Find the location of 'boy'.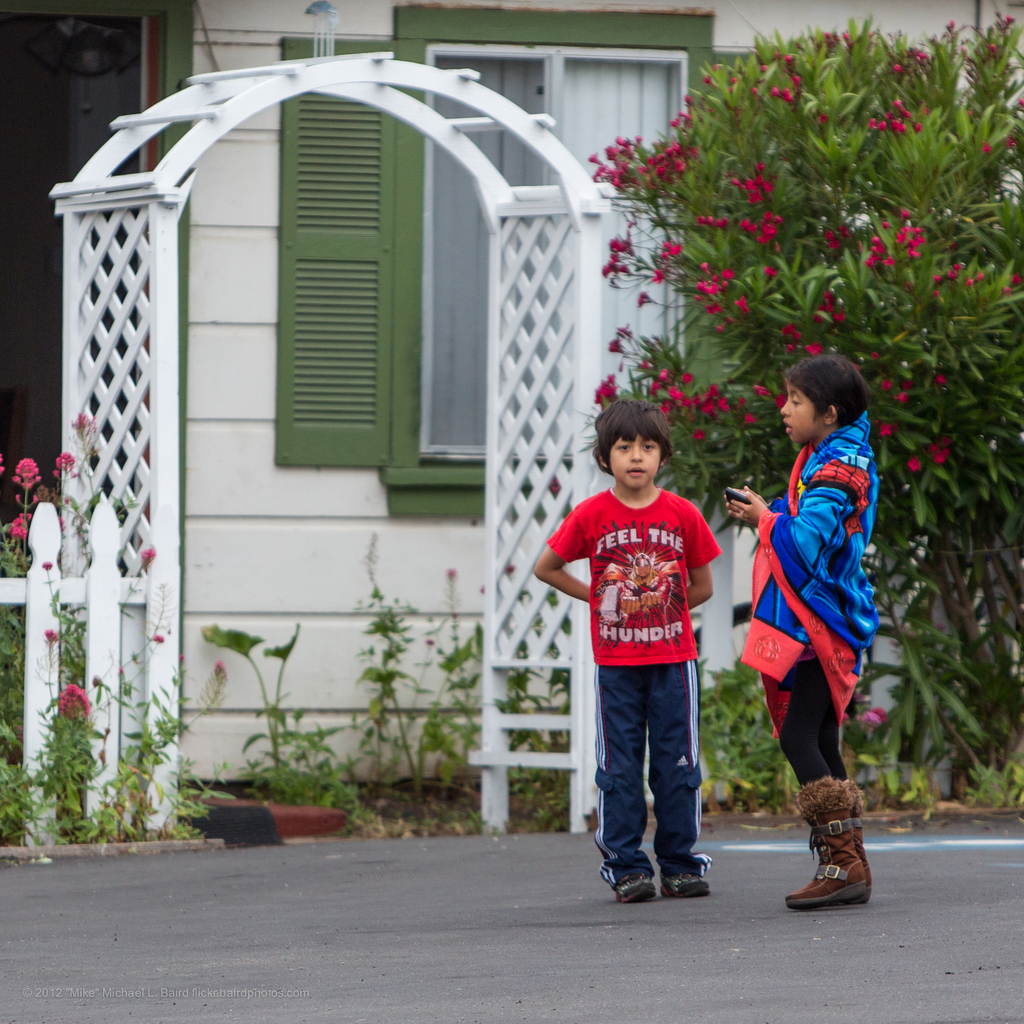
Location: [720,344,899,915].
